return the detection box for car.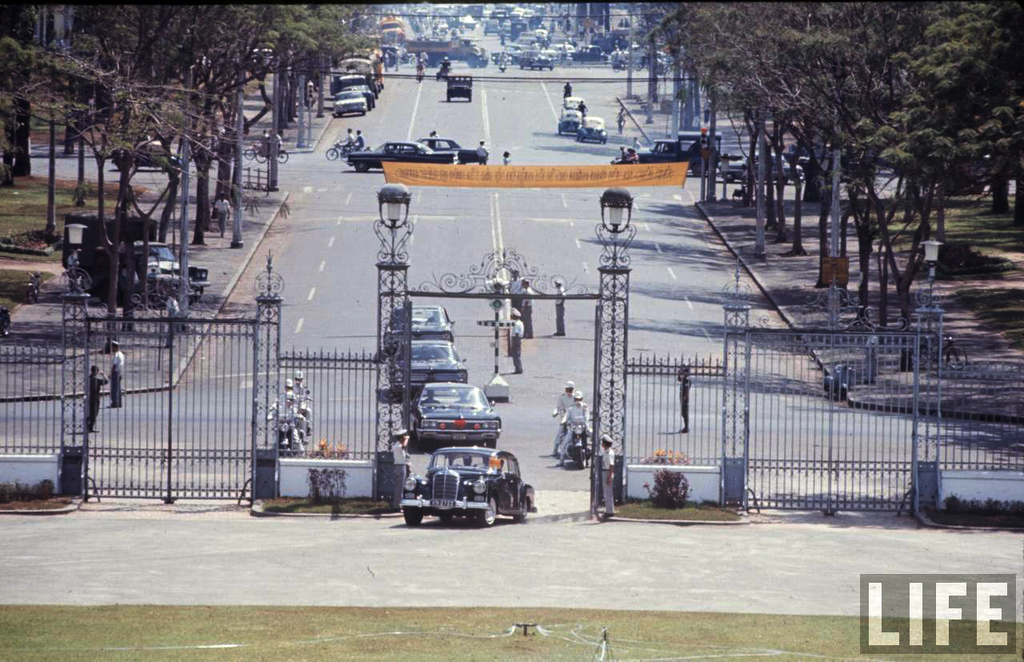
select_region(329, 92, 366, 117).
